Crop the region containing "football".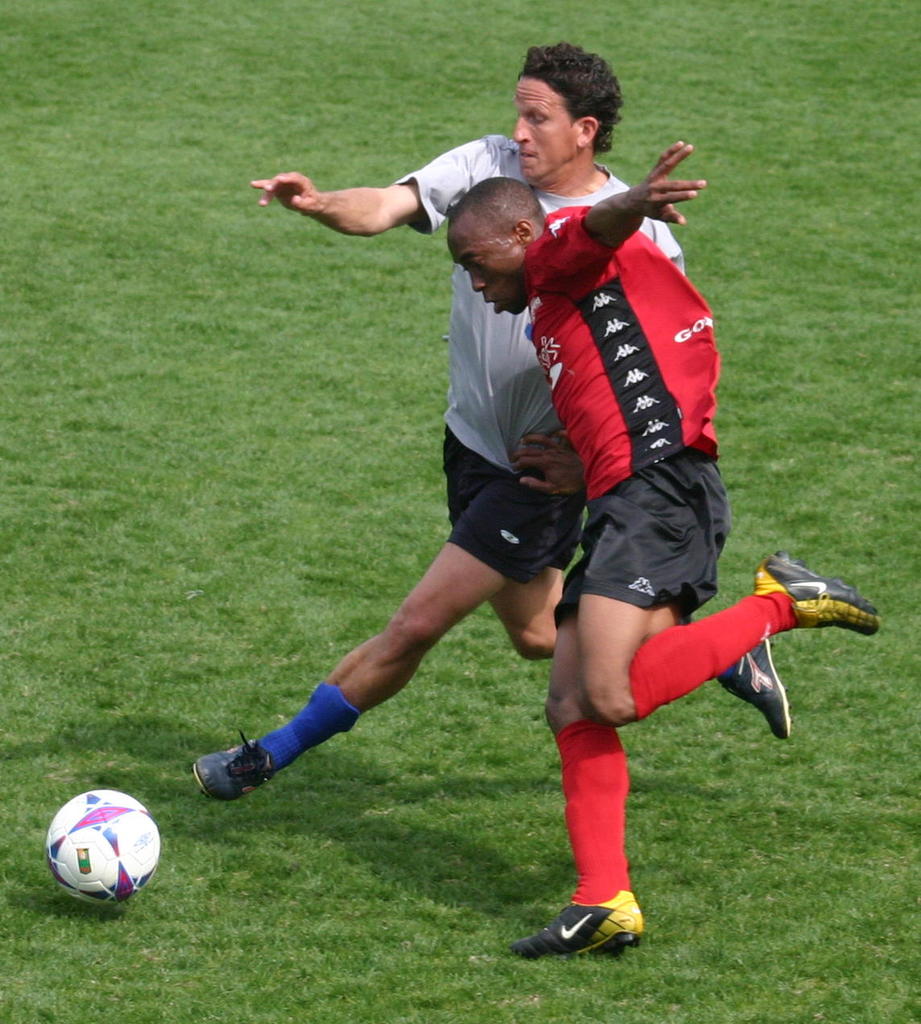
Crop region: locate(43, 790, 158, 902).
